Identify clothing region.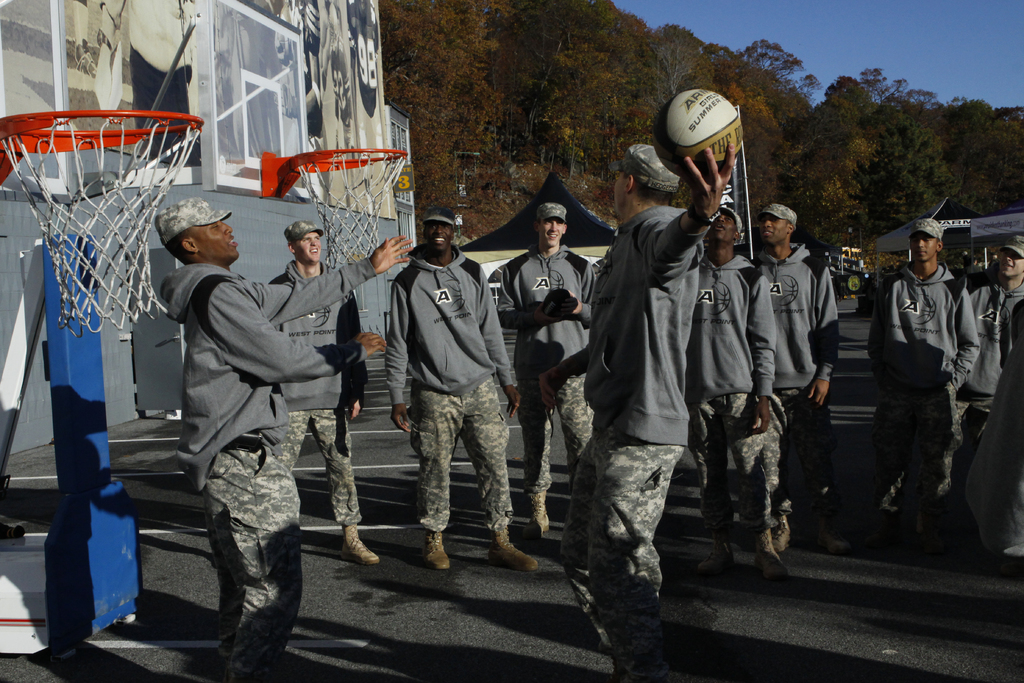
Region: l=280, t=264, r=362, b=524.
